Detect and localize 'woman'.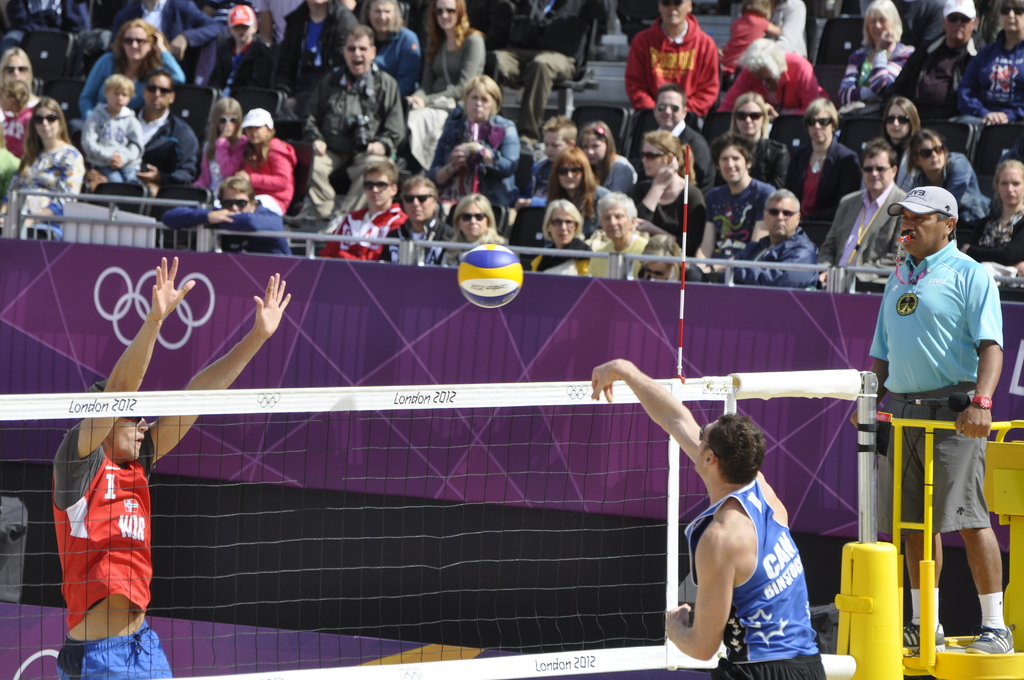
Localized at left=785, top=97, right=862, bottom=250.
